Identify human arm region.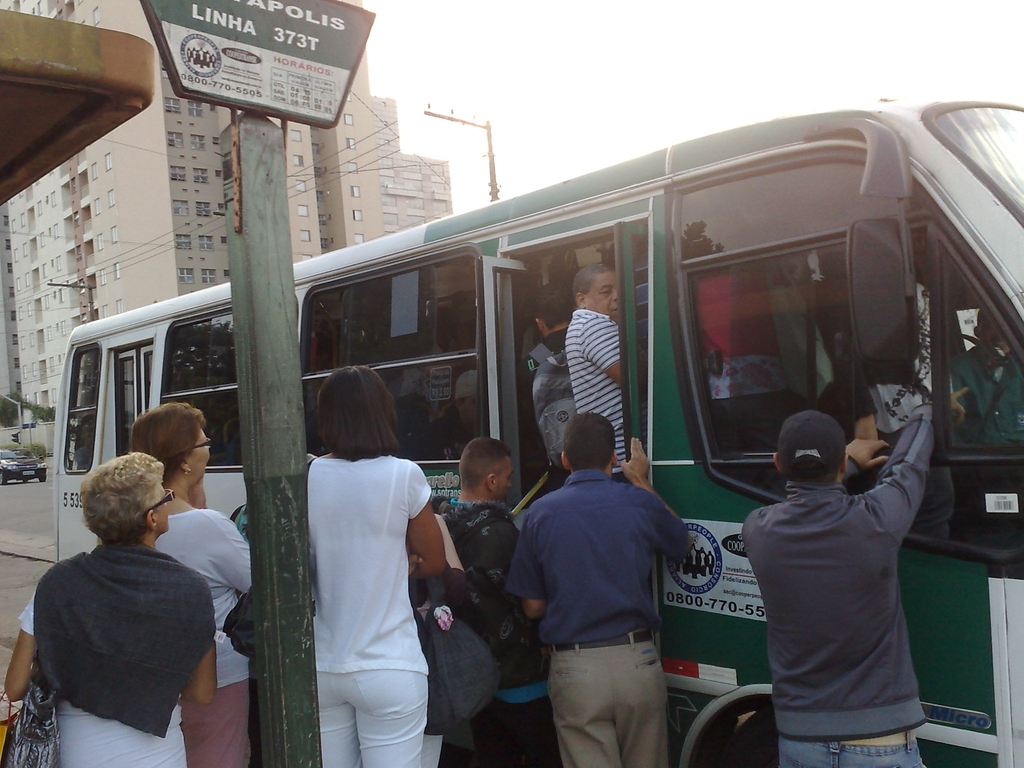
Region: bbox(175, 578, 223, 708).
